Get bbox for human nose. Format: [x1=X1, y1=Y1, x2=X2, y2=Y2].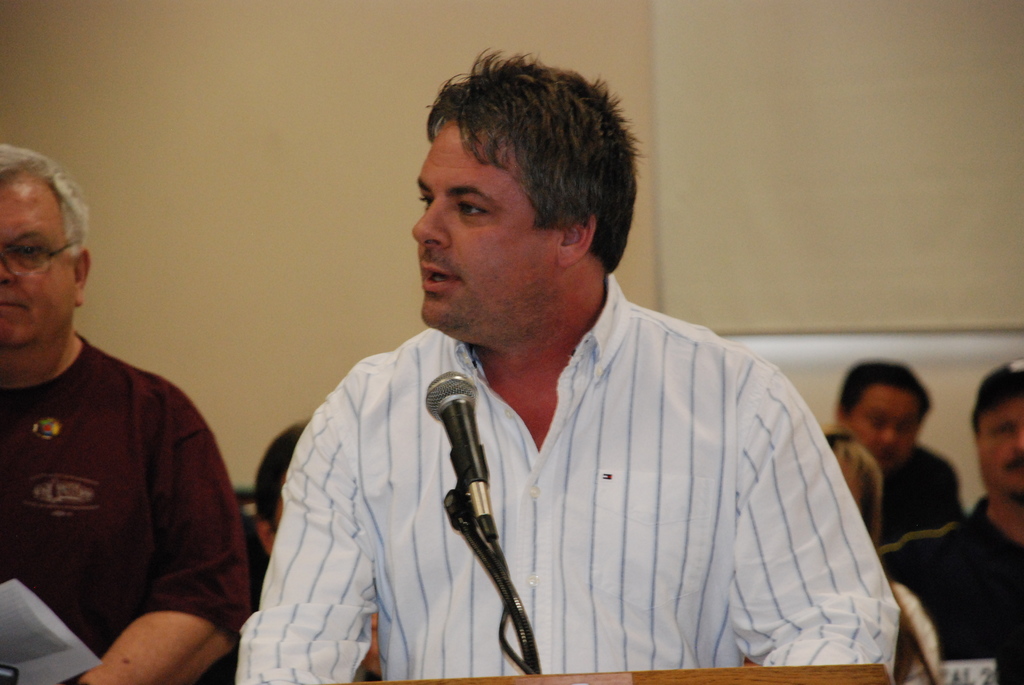
[x1=0, y1=261, x2=18, y2=288].
